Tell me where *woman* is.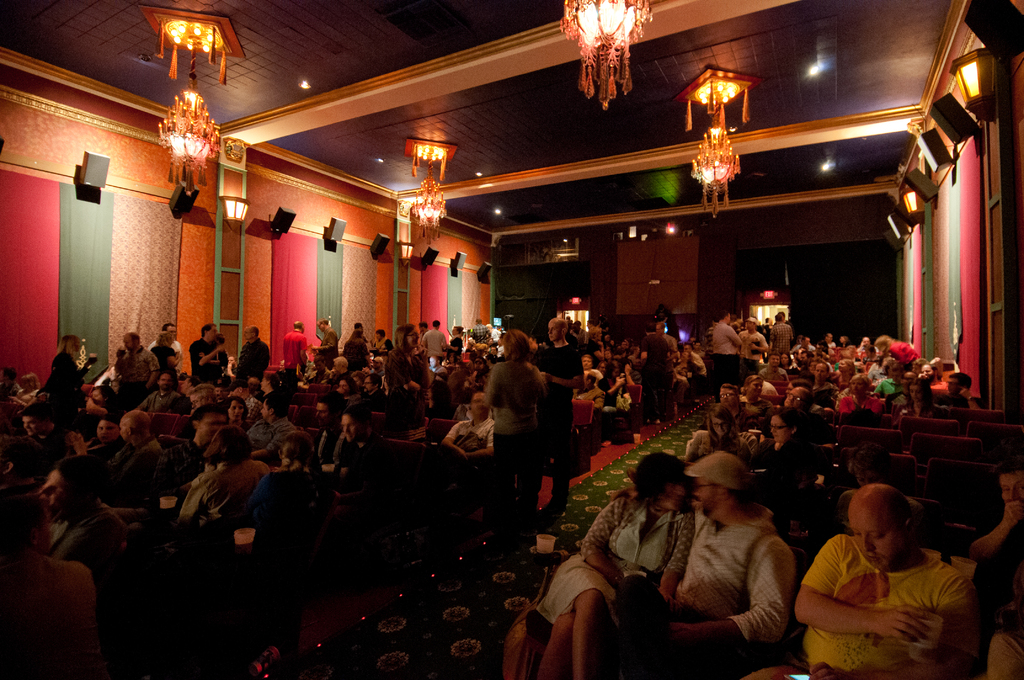
*woman* is at l=813, t=341, r=839, b=357.
